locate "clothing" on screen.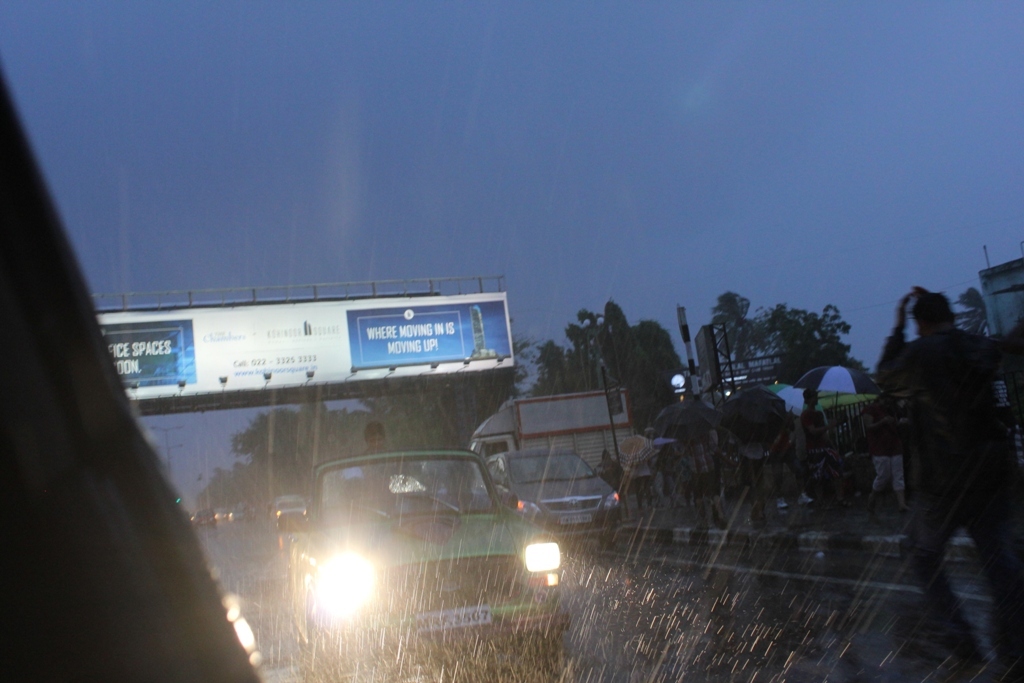
On screen at bbox(597, 458, 625, 499).
